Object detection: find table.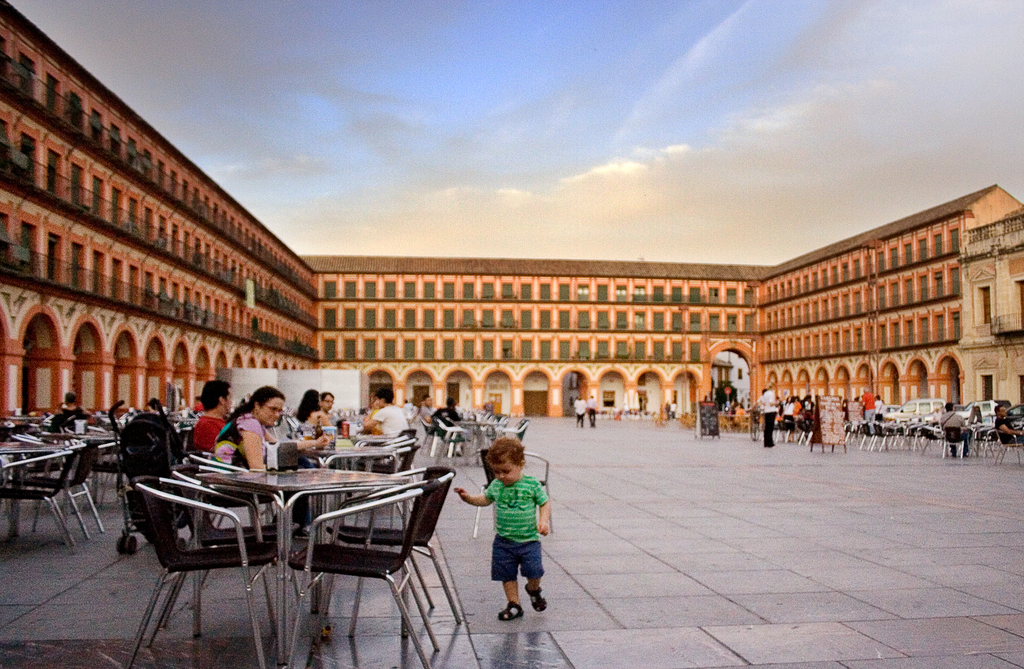
(84,424,120,477).
